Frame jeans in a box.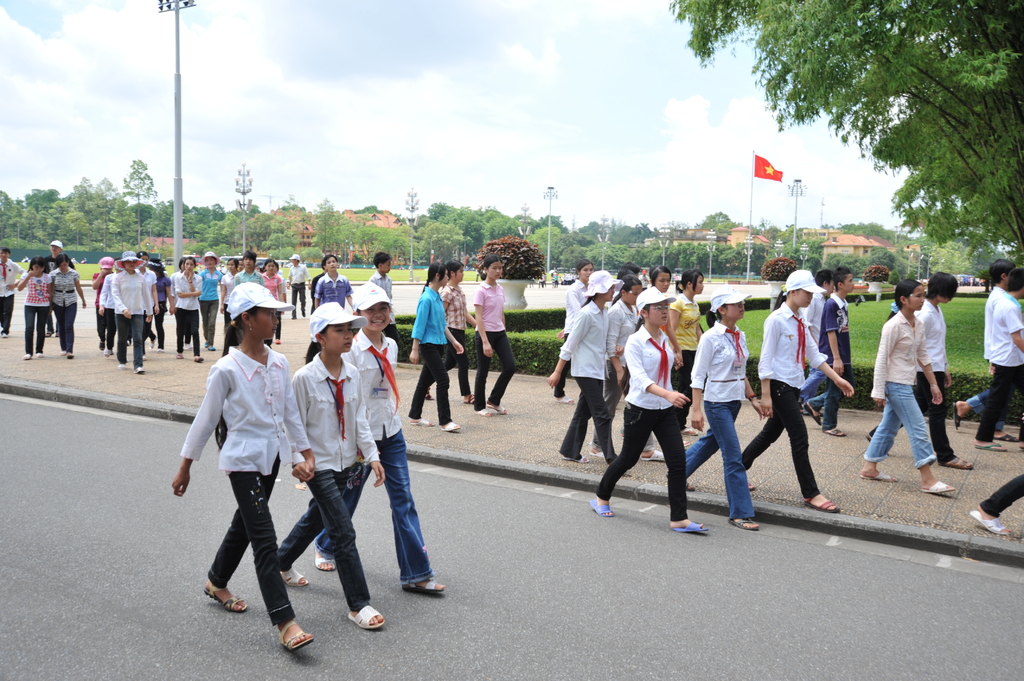
select_region(552, 373, 618, 453).
